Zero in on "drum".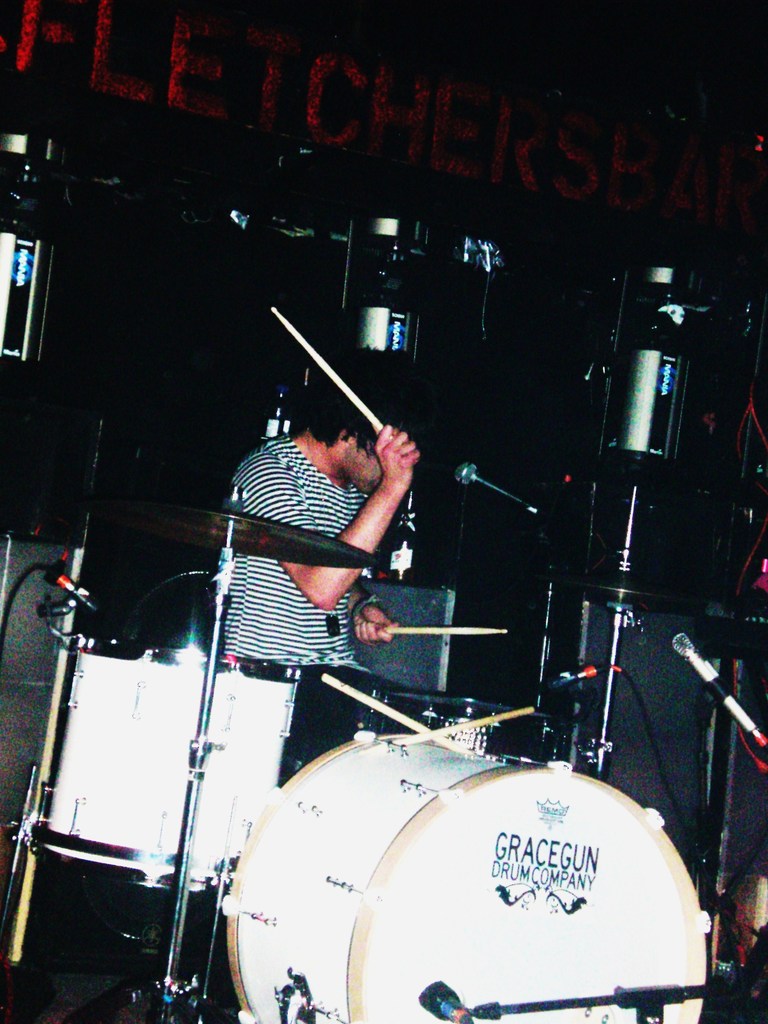
Zeroed in: rect(224, 725, 706, 1023).
